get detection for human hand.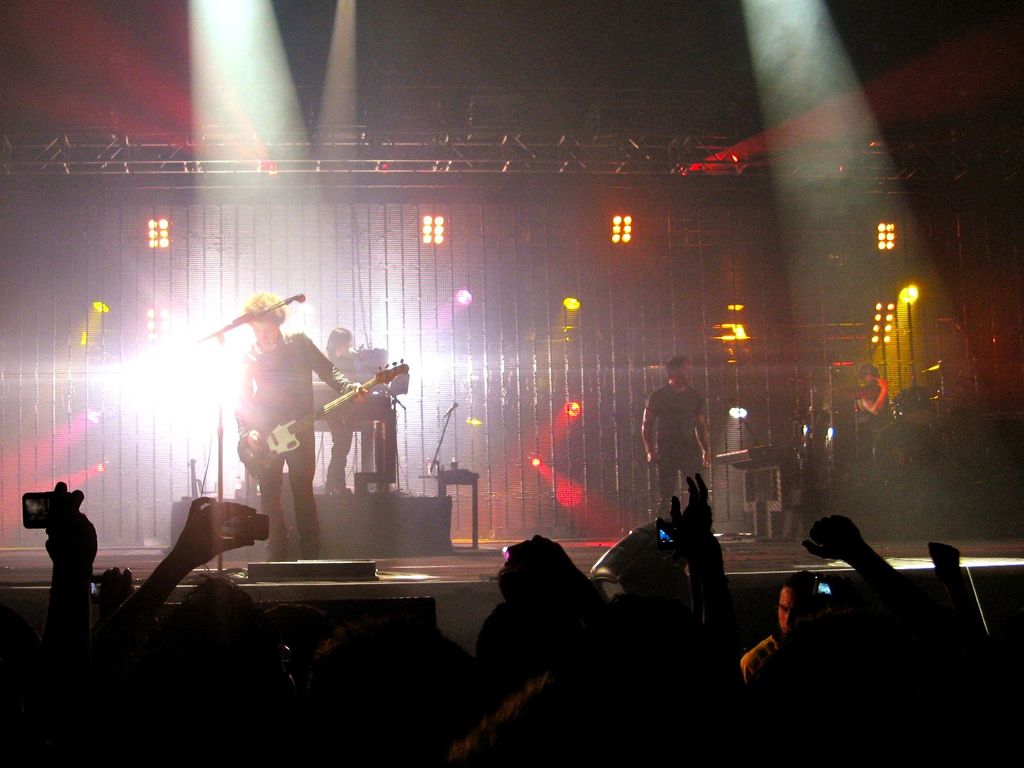
Detection: {"left": 876, "top": 377, "right": 888, "bottom": 395}.
